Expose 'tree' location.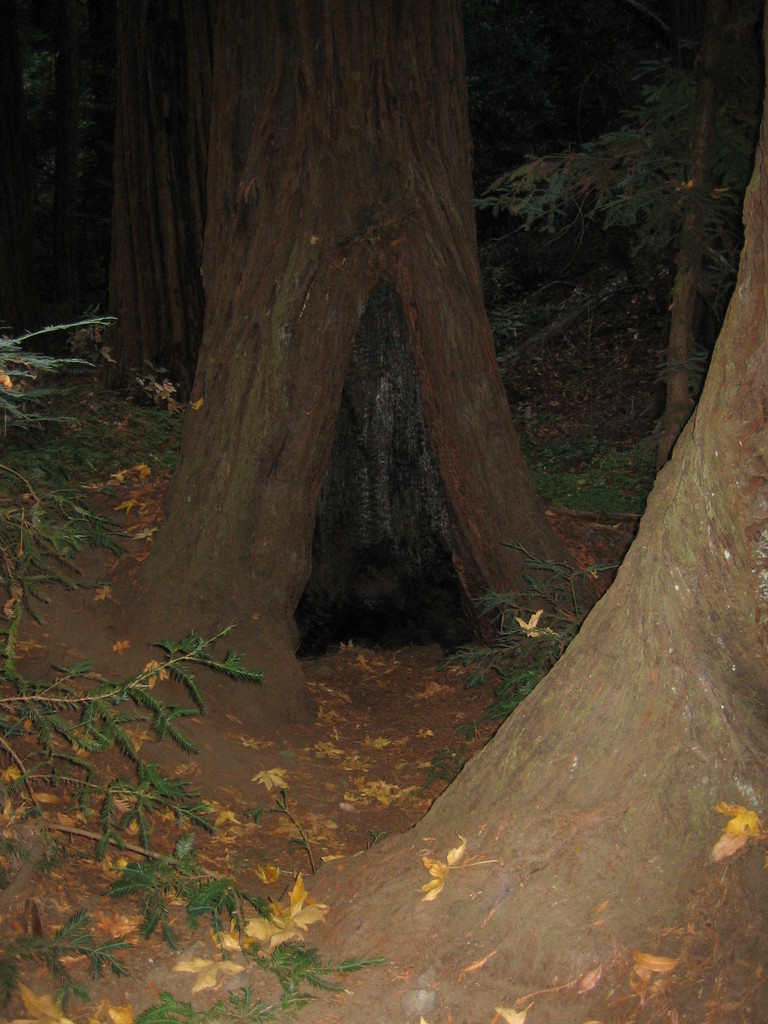
Exposed at 109 0 202 380.
